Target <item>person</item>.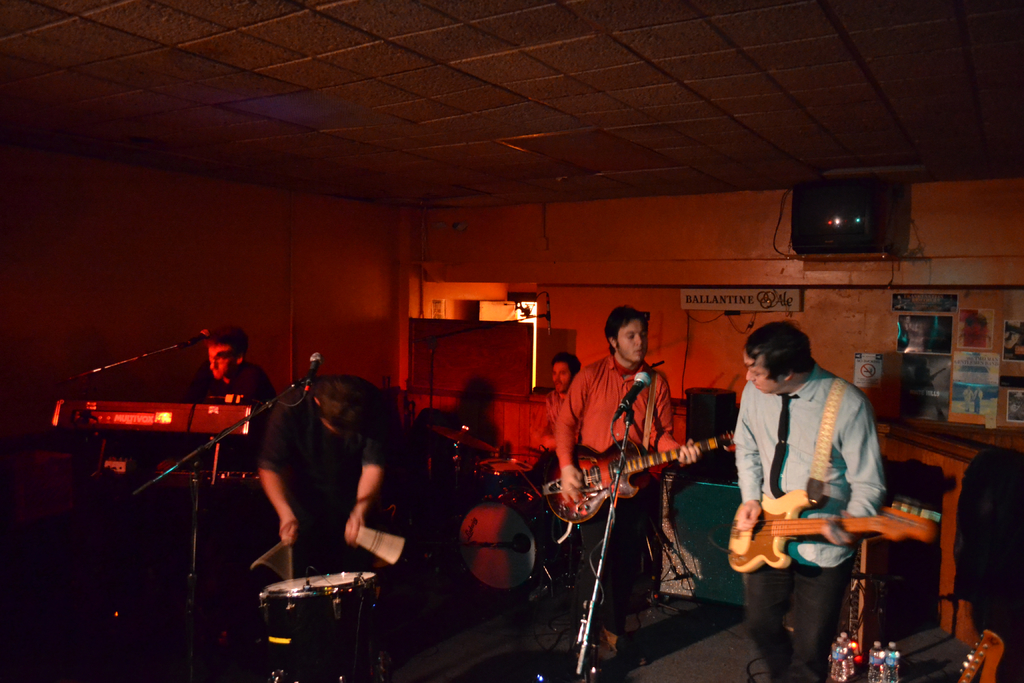
Target region: 185/325/276/402.
